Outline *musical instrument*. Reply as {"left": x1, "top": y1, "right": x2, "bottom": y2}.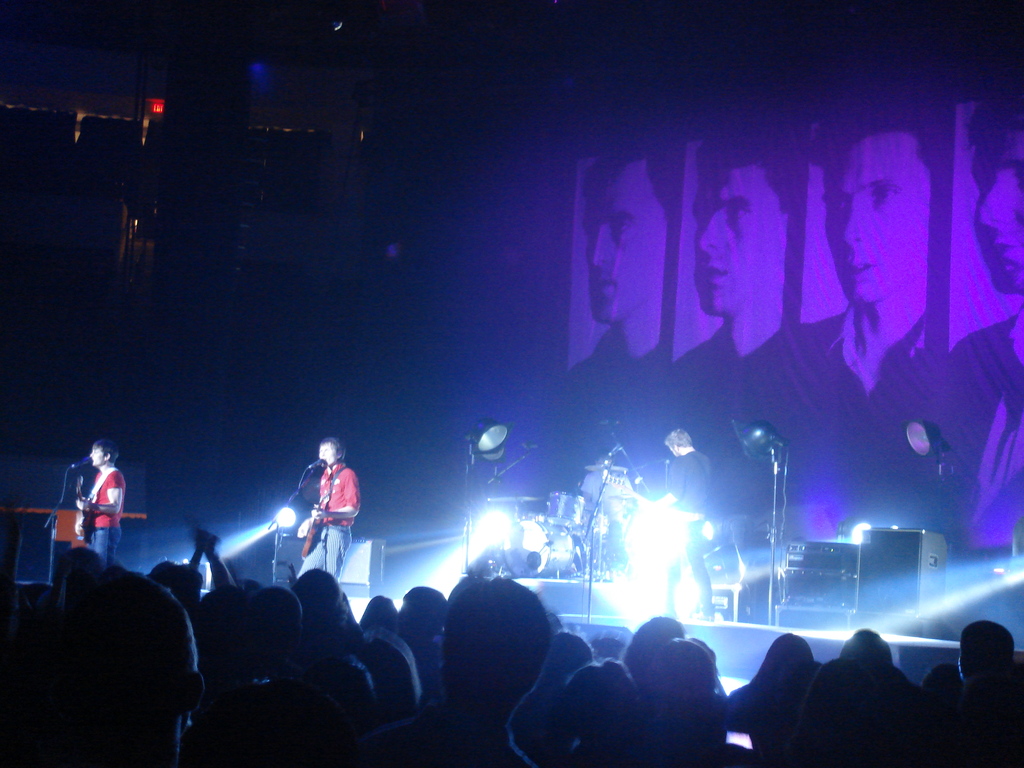
{"left": 502, "top": 508, "right": 577, "bottom": 579}.
